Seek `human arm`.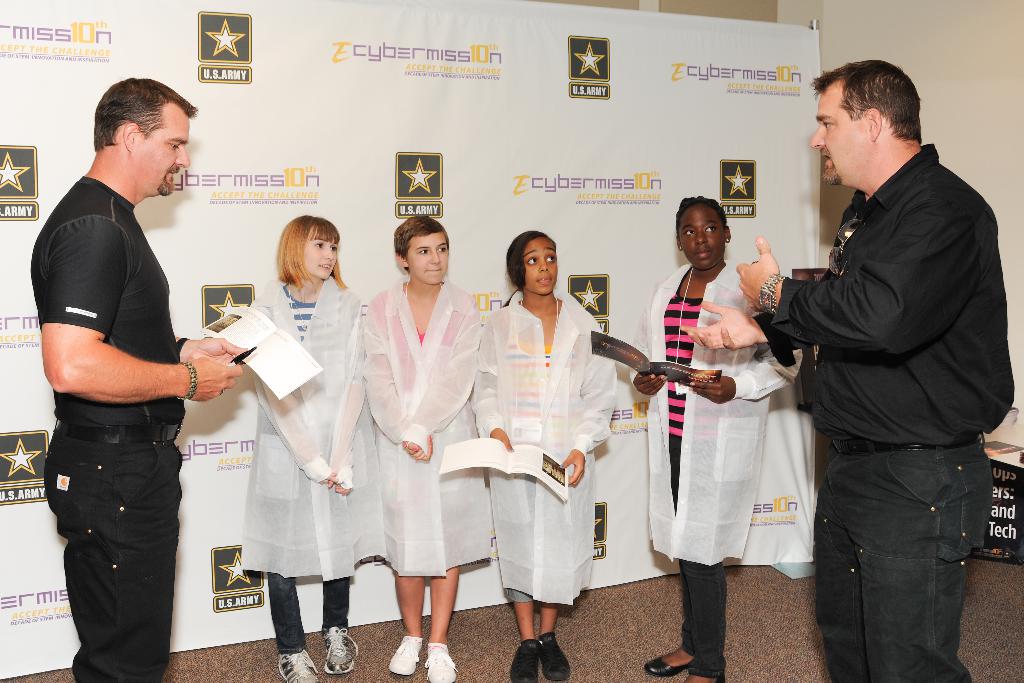
<region>176, 325, 257, 375</region>.
